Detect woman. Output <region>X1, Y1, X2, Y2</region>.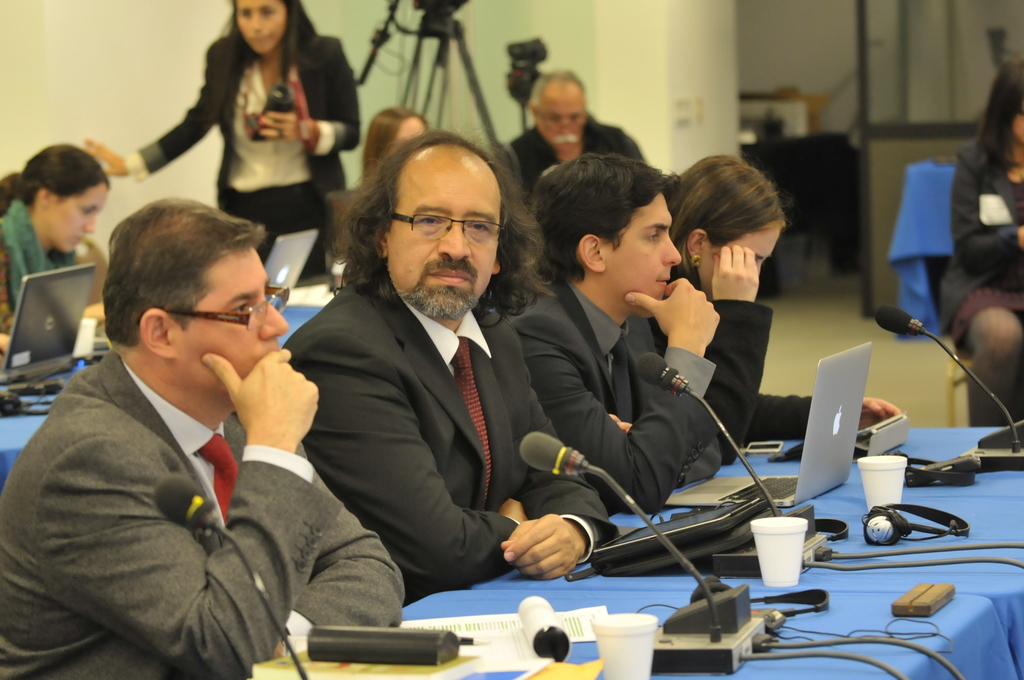
<region>0, 143, 111, 355</region>.
